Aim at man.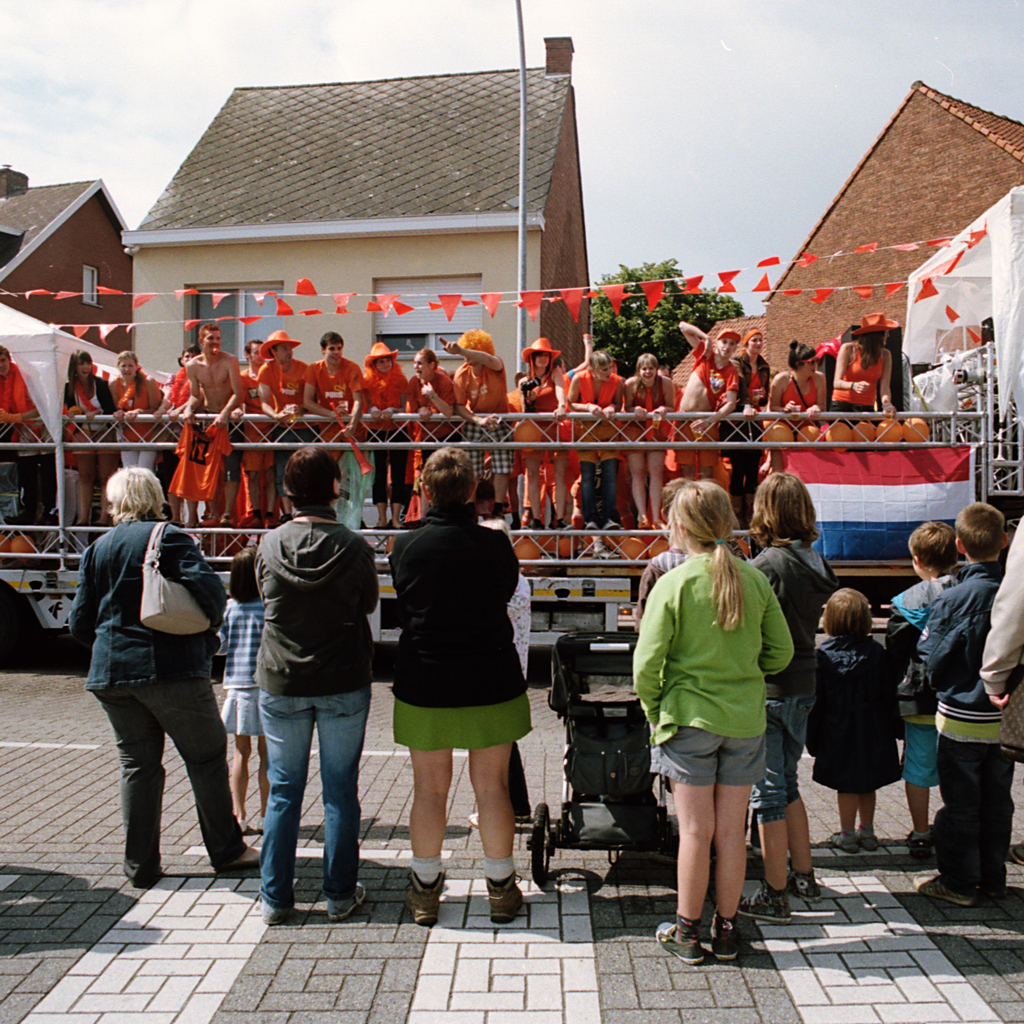
Aimed at (left=173, top=319, right=252, bottom=529).
